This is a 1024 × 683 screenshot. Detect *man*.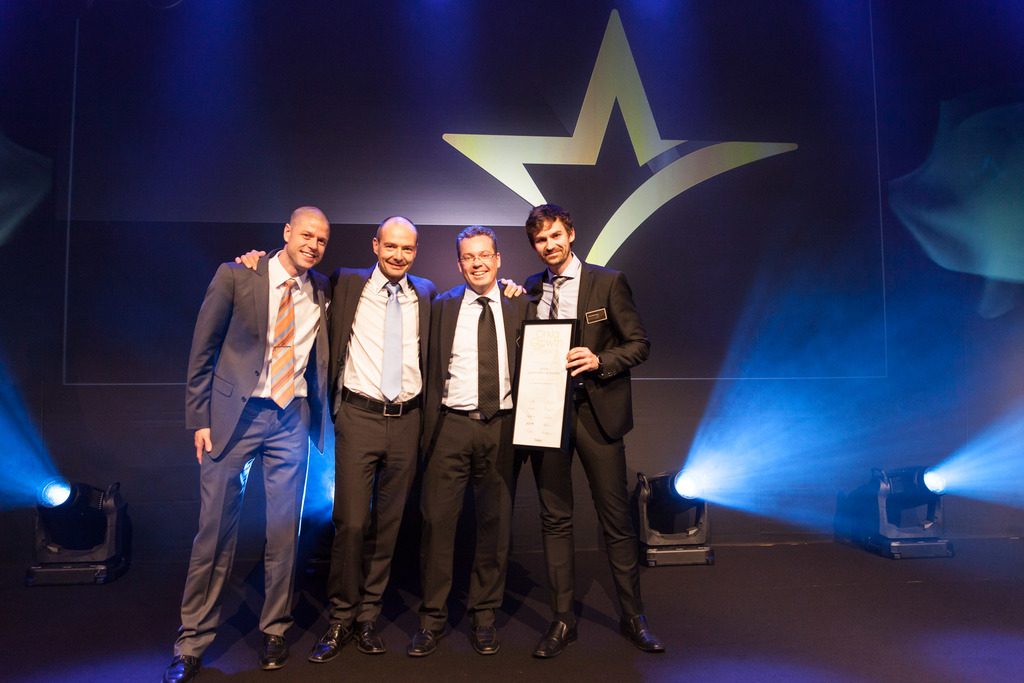
box=[499, 193, 660, 669].
